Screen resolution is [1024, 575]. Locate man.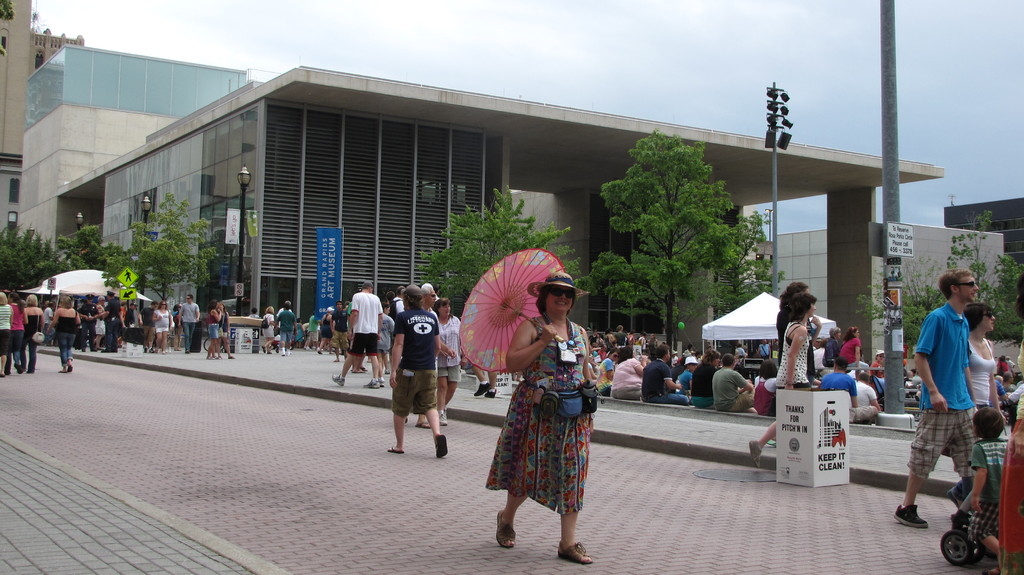
bbox=[394, 282, 444, 460].
